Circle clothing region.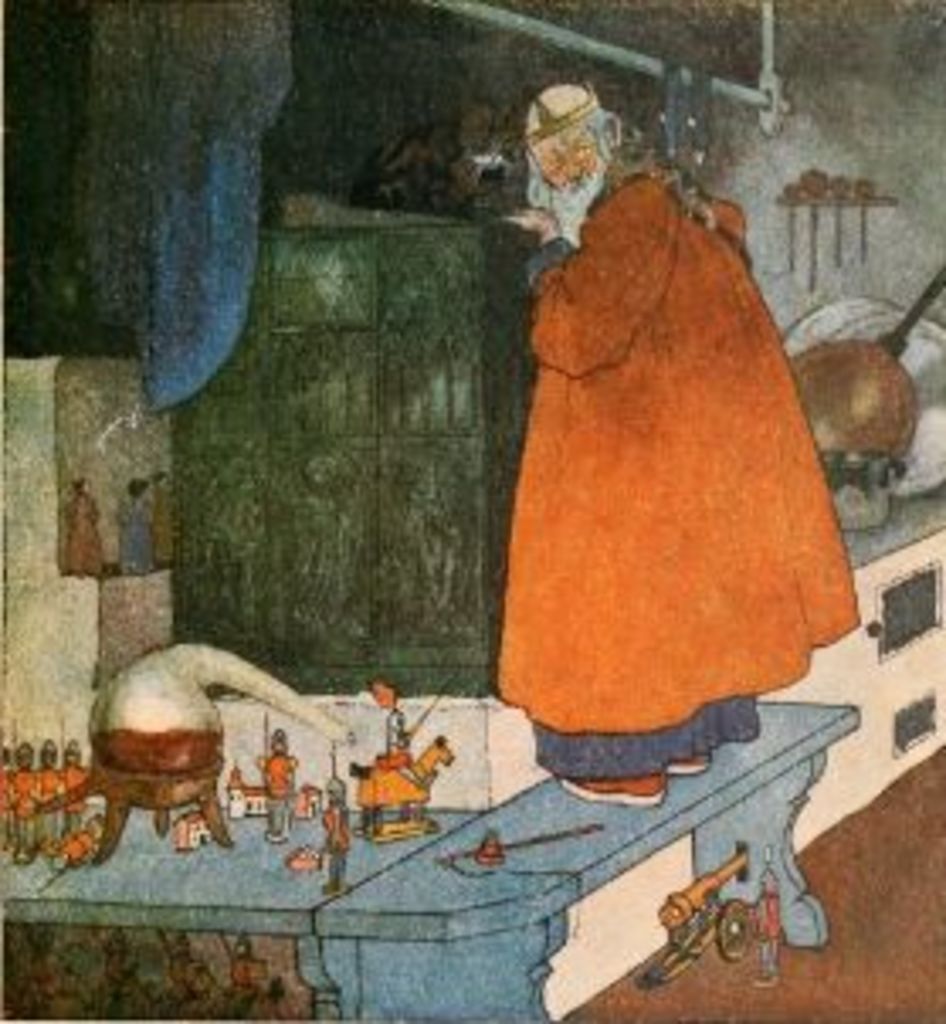
Region: 122 502 153 576.
